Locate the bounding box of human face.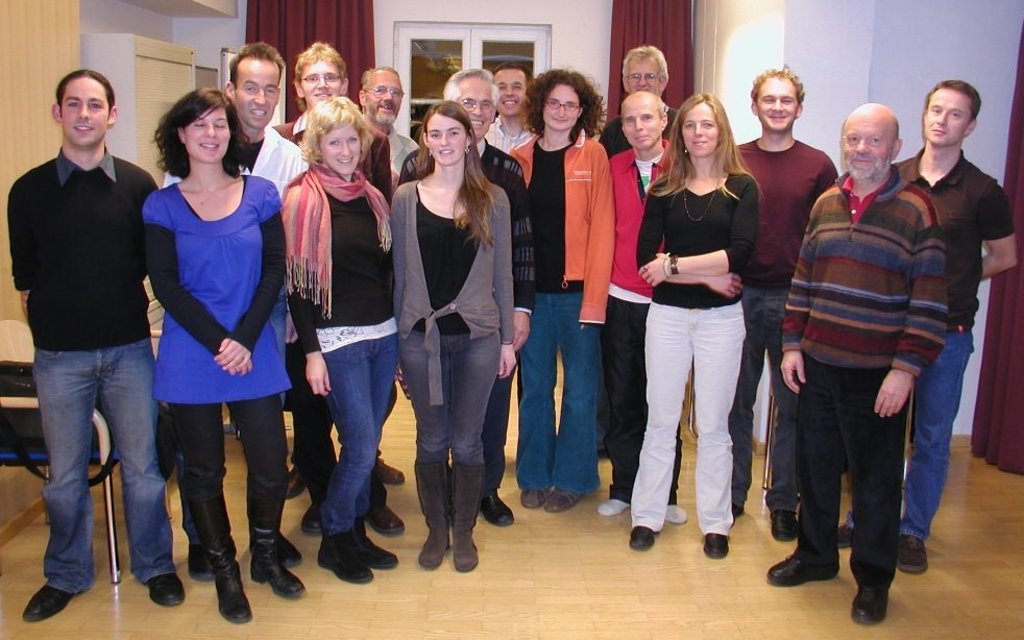
Bounding box: {"x1": 847, "y1": 115, "x2": 889, "y2": 180}.
